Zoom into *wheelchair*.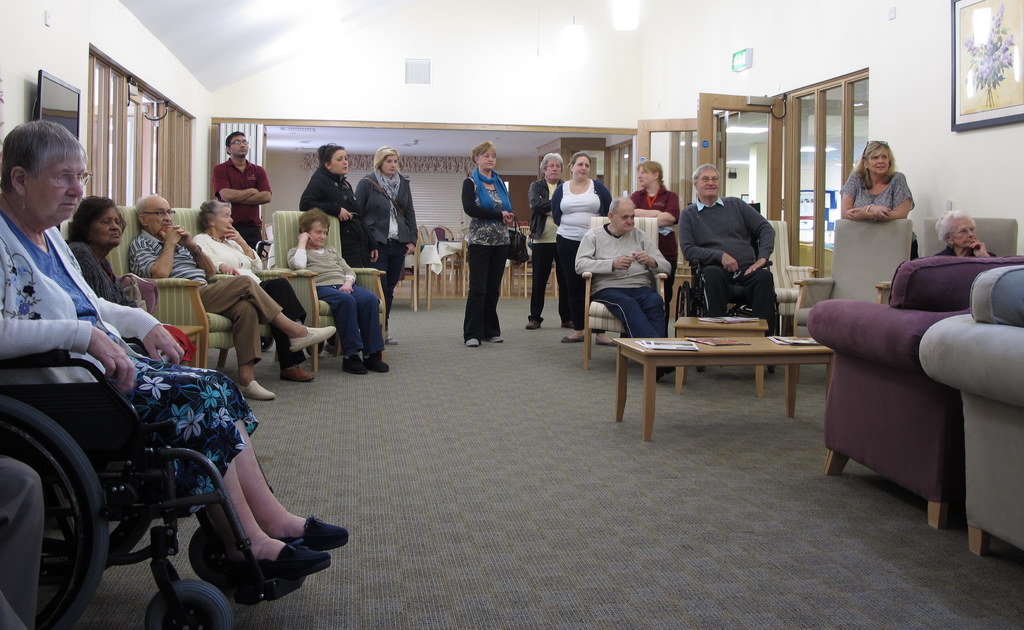
Zoom target: pyautogui.locateOnScreen(671, 254, 783, 371).
